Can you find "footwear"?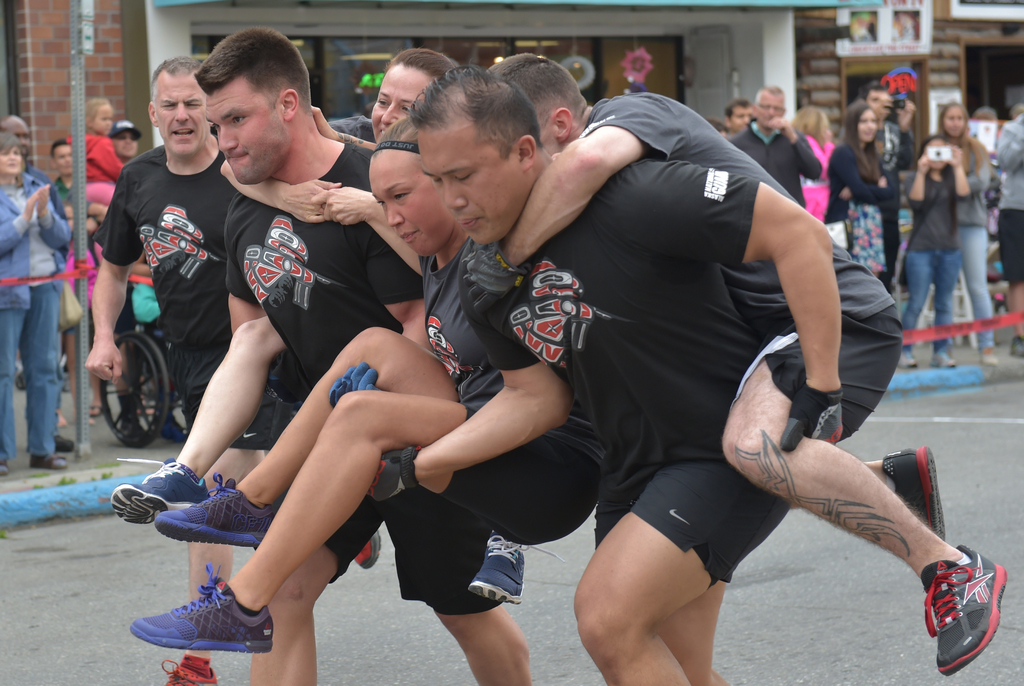
Yes, bounding box: box=[168, 412, 187, 440].
